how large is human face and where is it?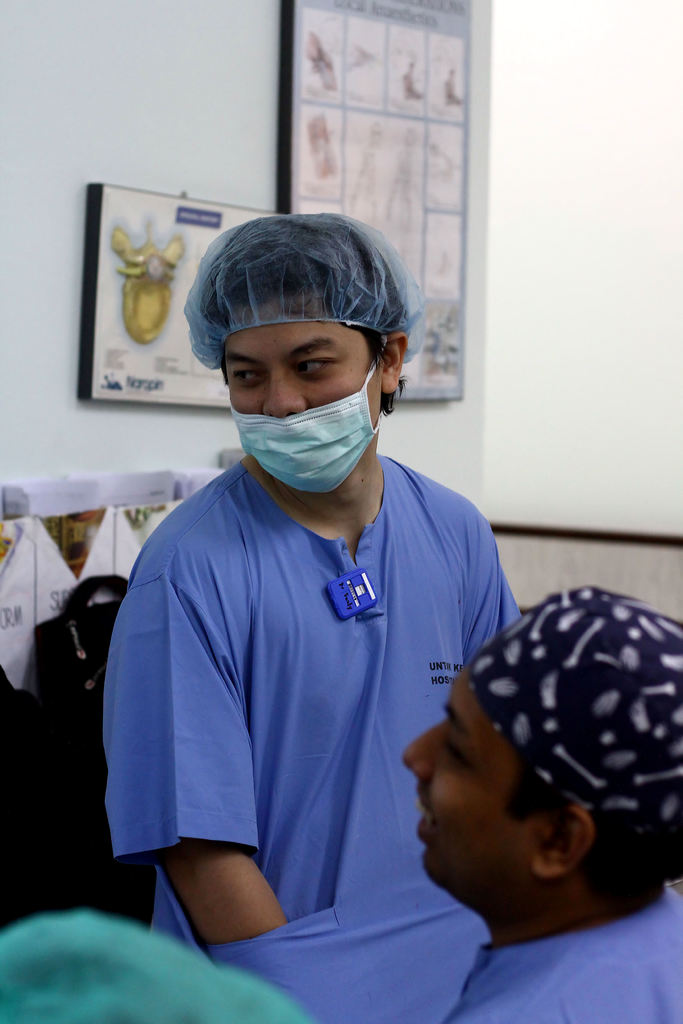
Bounding box: bbox=(404, 676, 509, 889).
